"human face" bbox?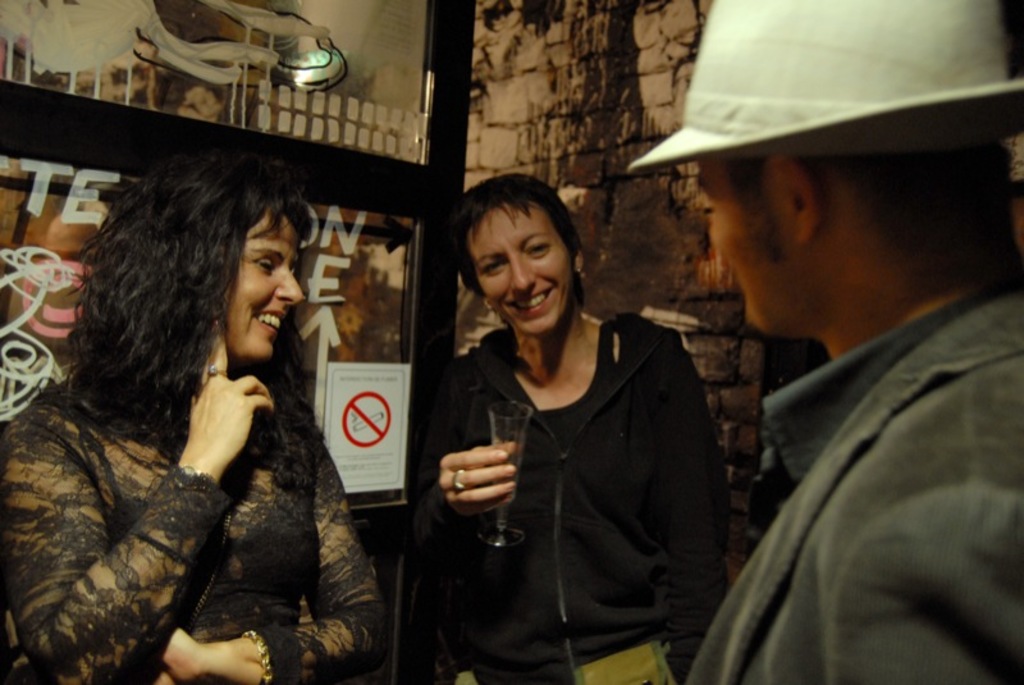
crop(698, 160, 792, 329)
